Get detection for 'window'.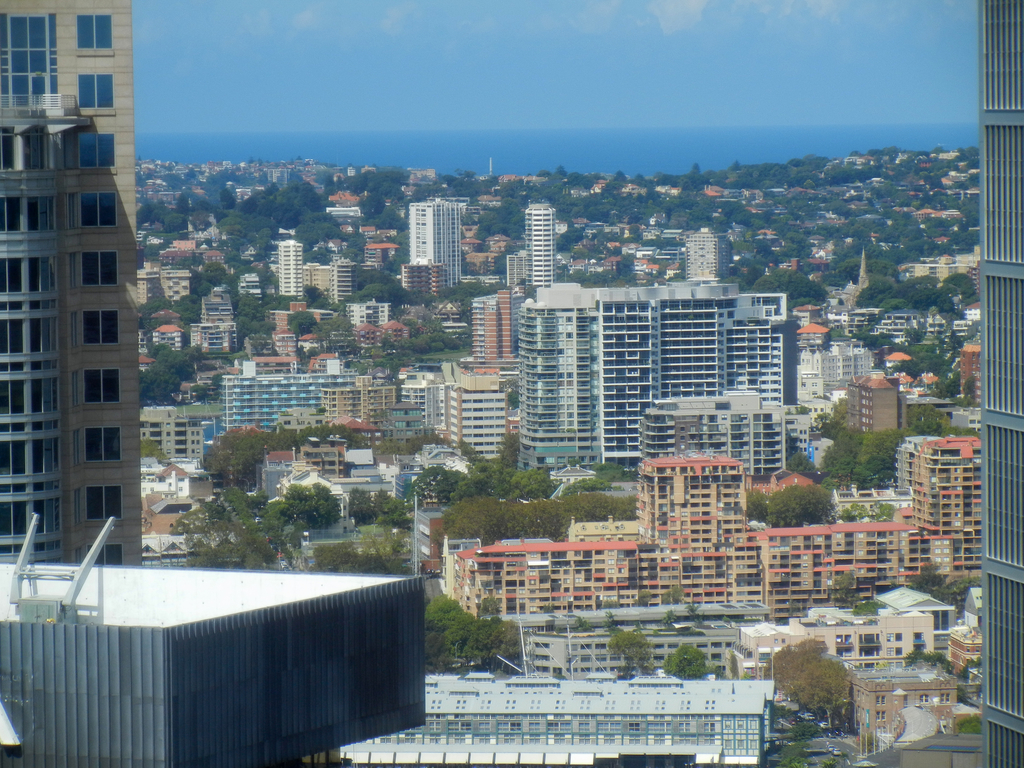
Detection: 81,249,118,289.
